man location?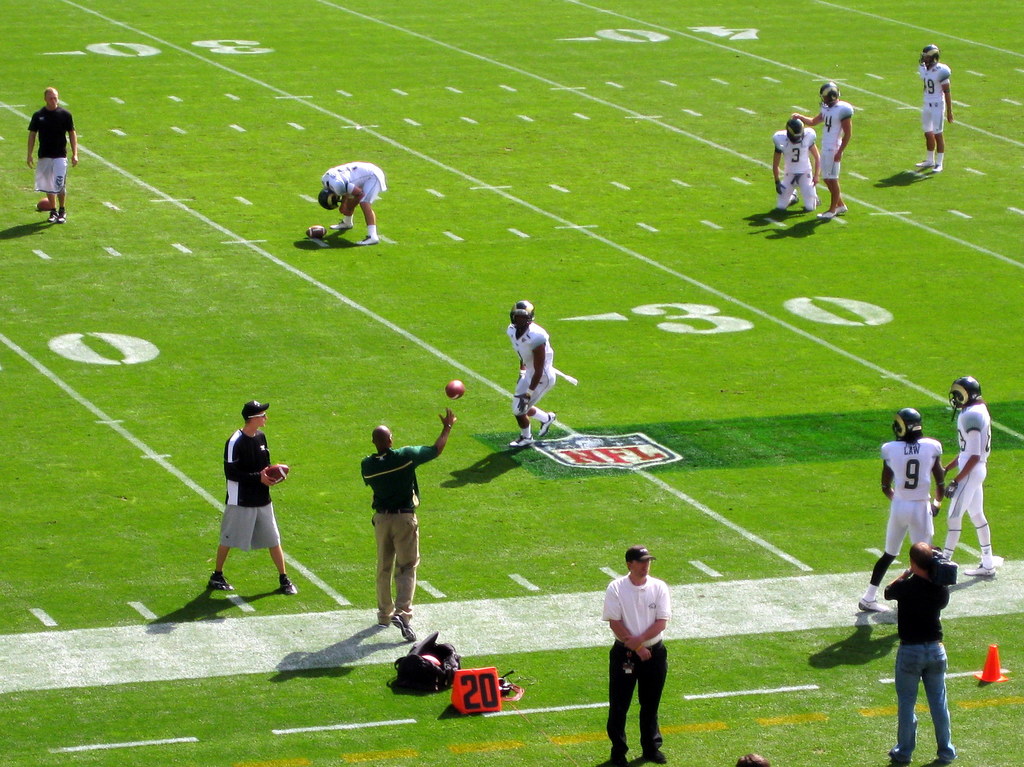
BBox(26, 87, 79, 225)
